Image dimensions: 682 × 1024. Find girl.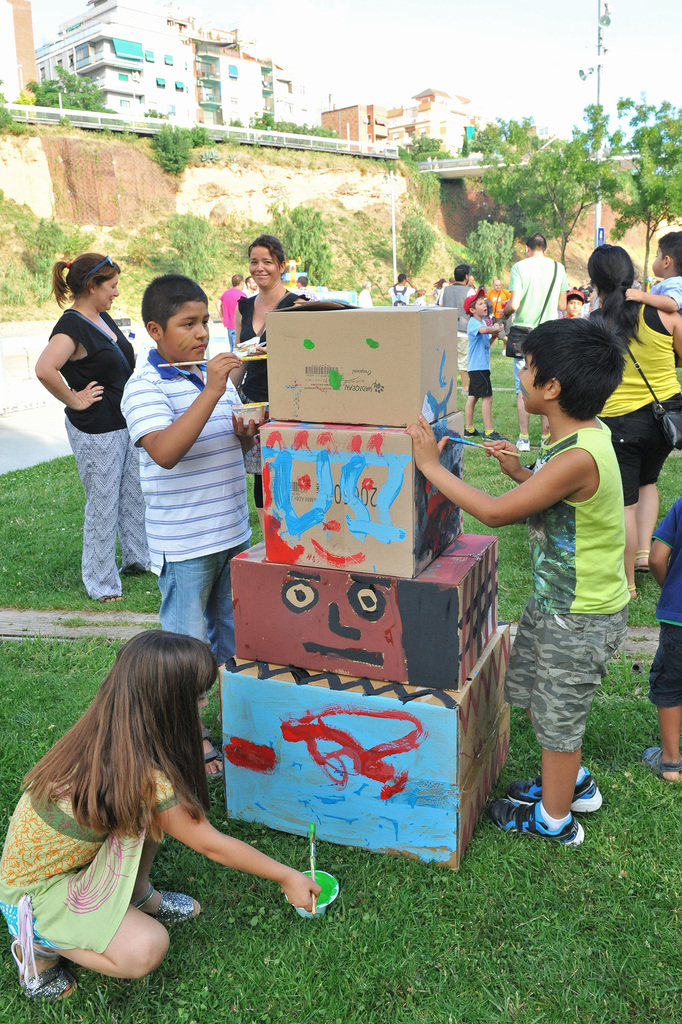
bbox(0, 621, 331, 1001).
